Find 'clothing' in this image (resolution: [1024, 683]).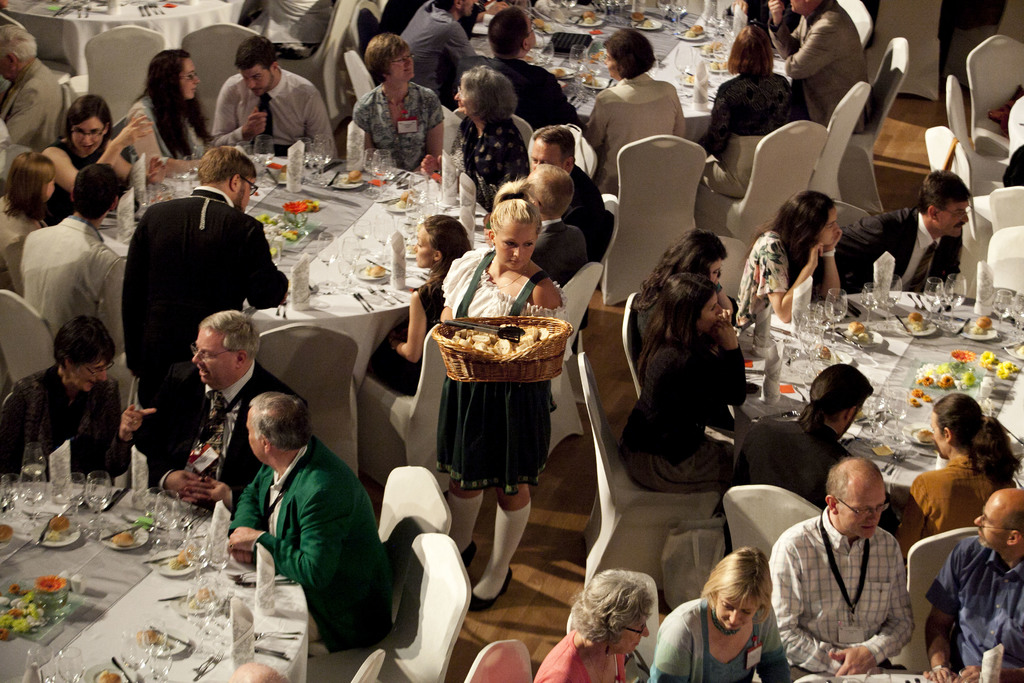
{"left": 540, "top": 639, "right": 621, "bottom": 682}.
